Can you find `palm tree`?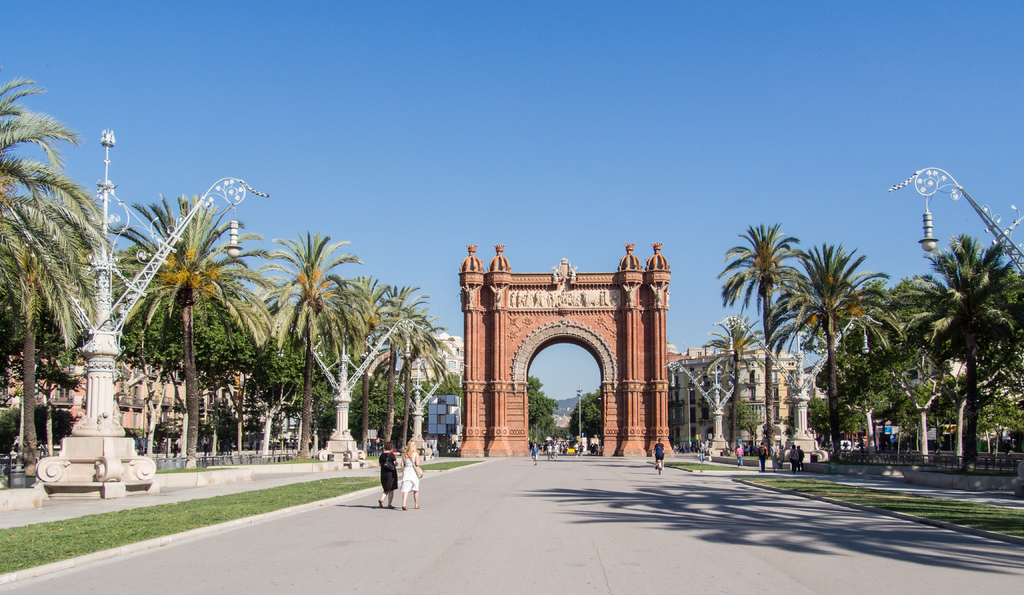
Yes, bounding box: bbox=[386, 326, 471, 452].
